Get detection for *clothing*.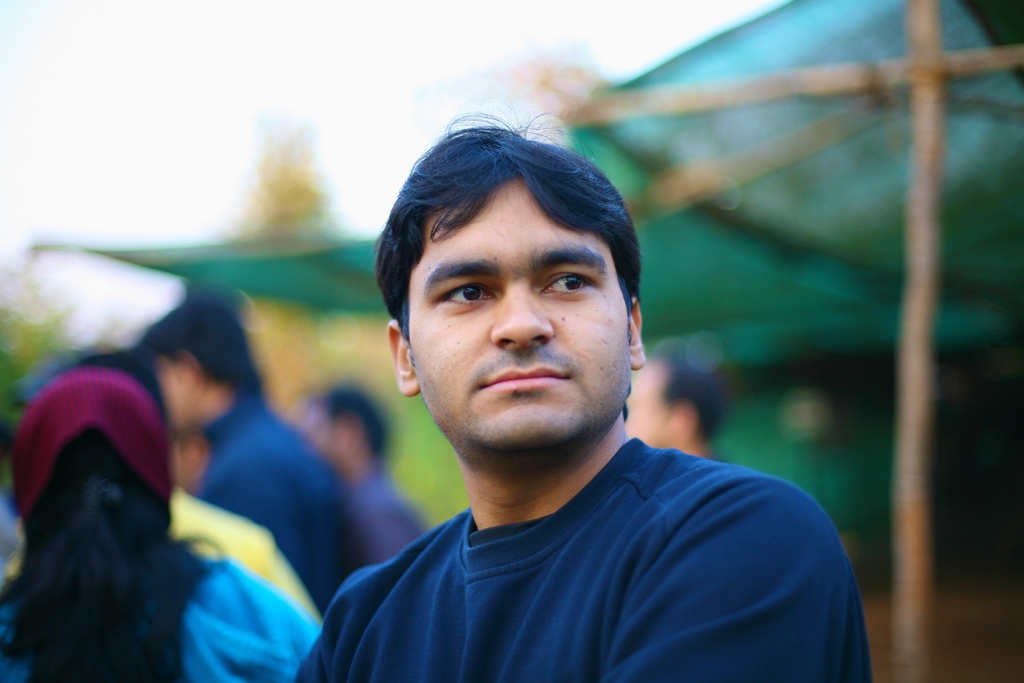
Detection: 0,545,322,682.
